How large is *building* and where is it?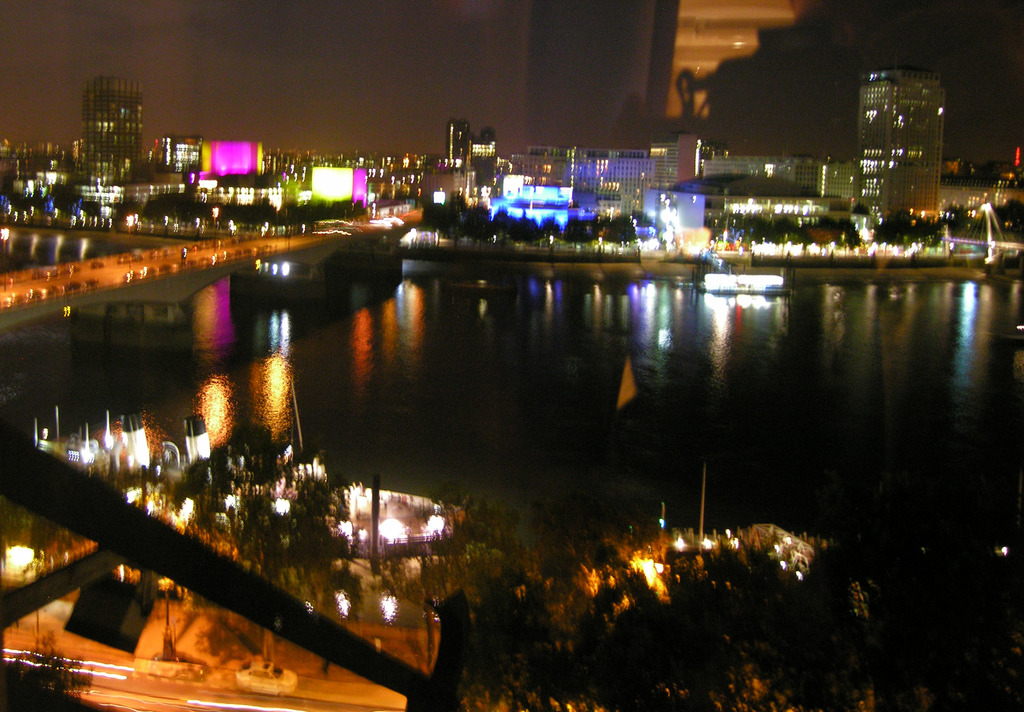
Bounding box: crop(854, 60, 947, 231).
